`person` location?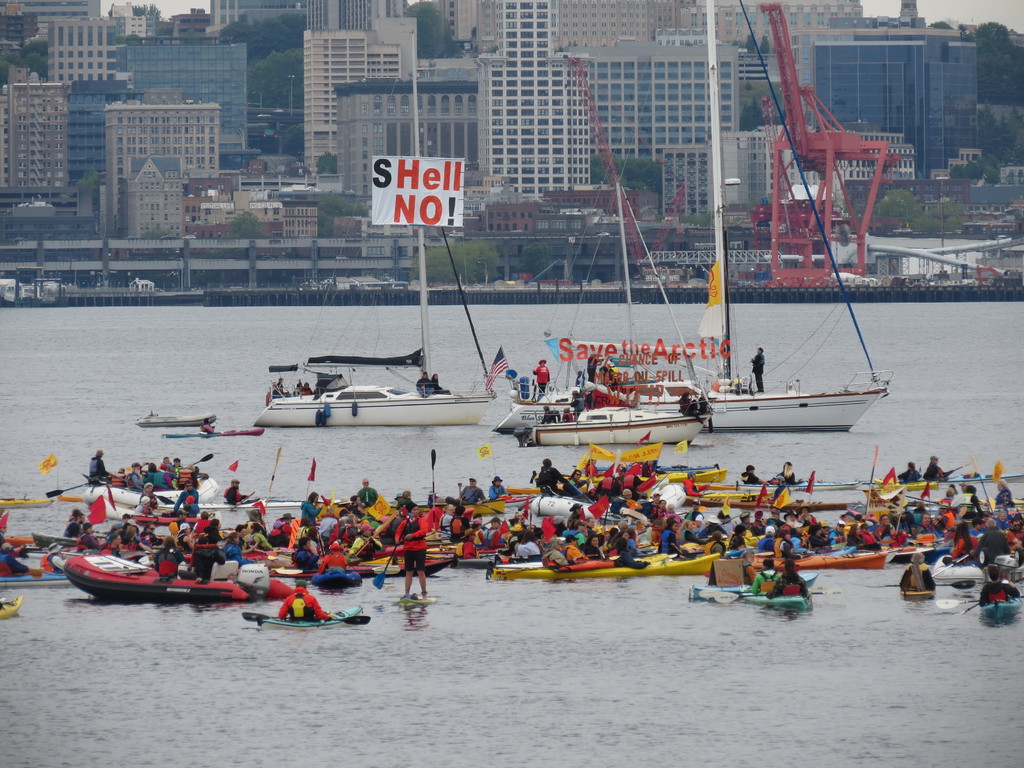
x1=392 y1=500 x2=427 y2=603
